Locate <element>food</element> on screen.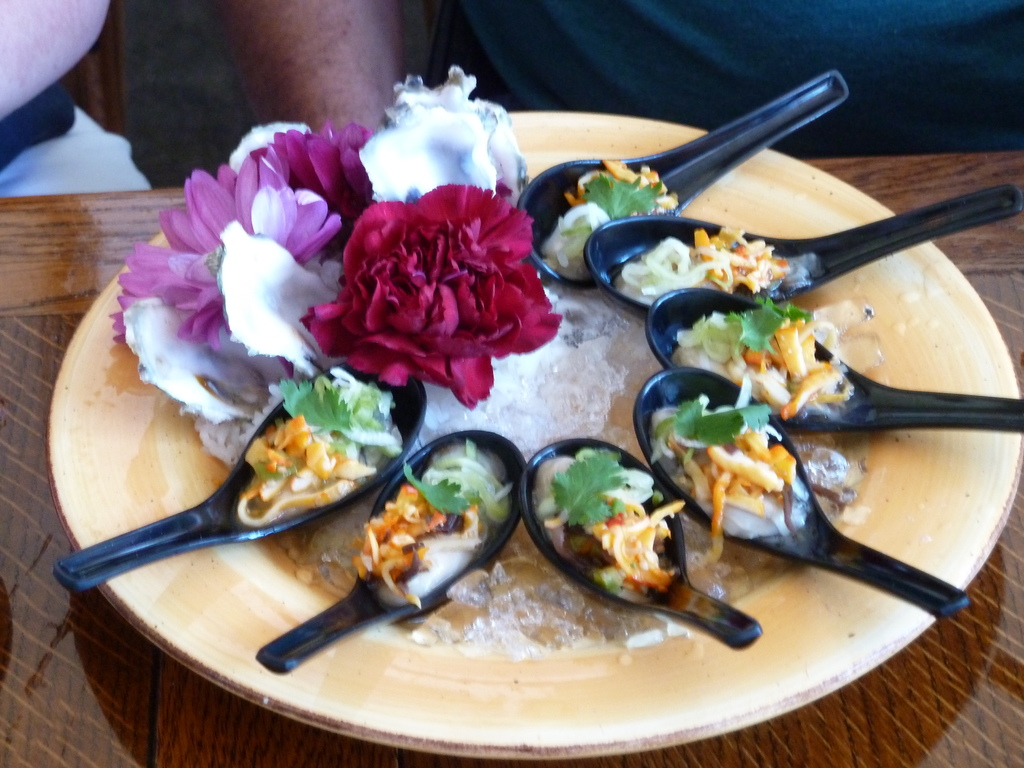
On screen at (x1=232, y1=365, x2=401, y2=529).
